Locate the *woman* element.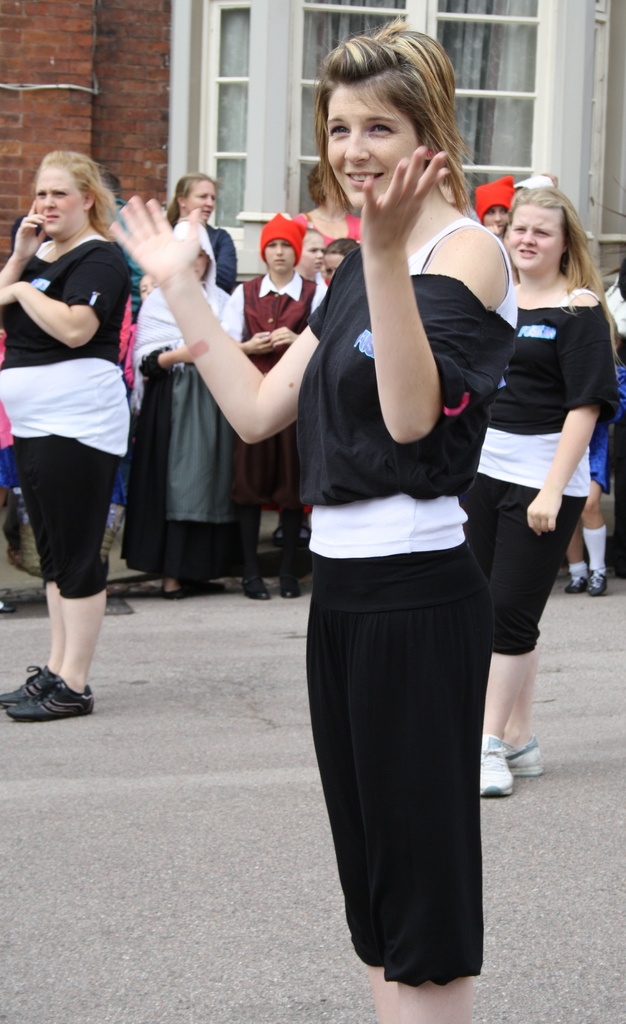
Element bbox: box(155, 170, 255, 292).
